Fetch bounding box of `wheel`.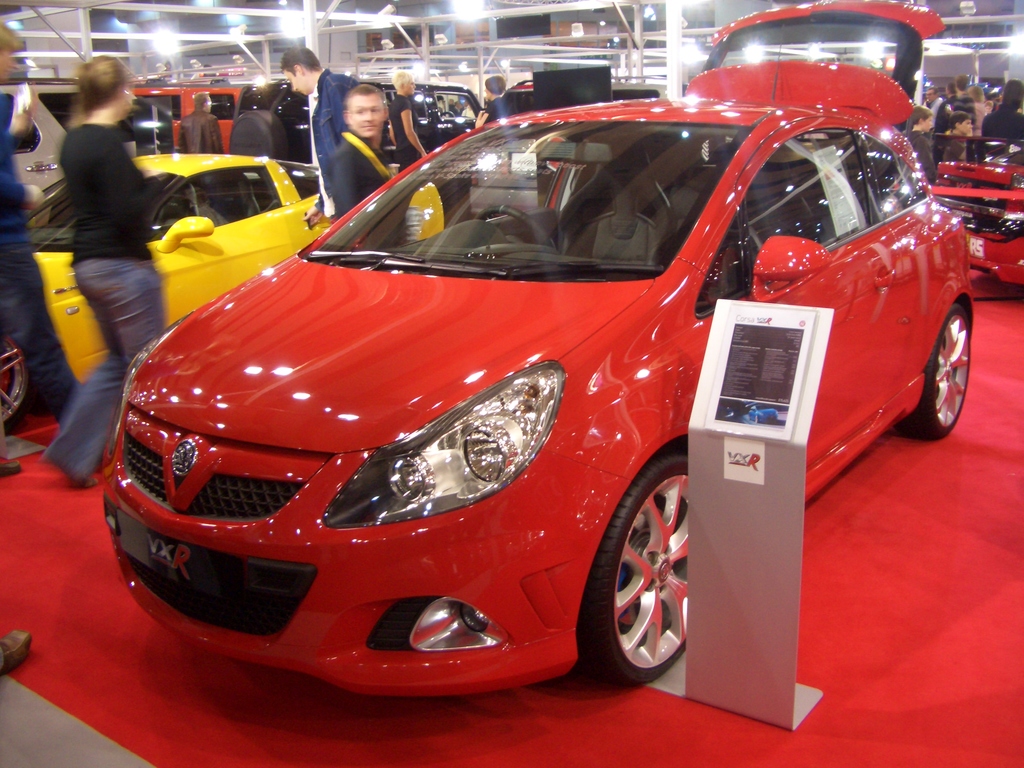
Bbox: bbox=(479, 205, 554, 250).
